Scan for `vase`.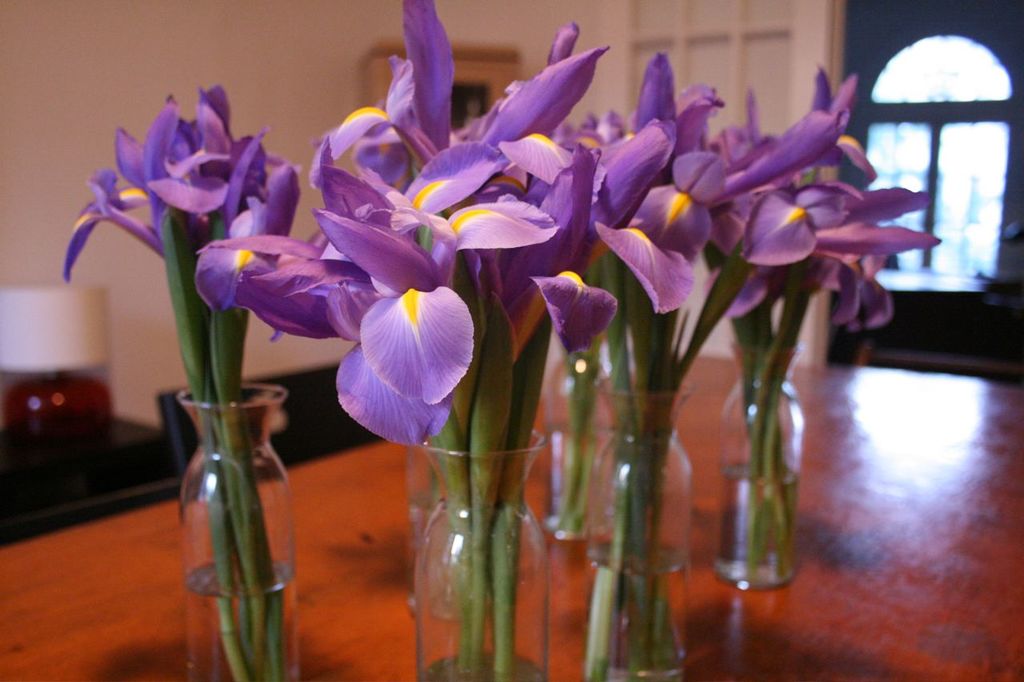
Scan result: 177, 382, 297, 680.
